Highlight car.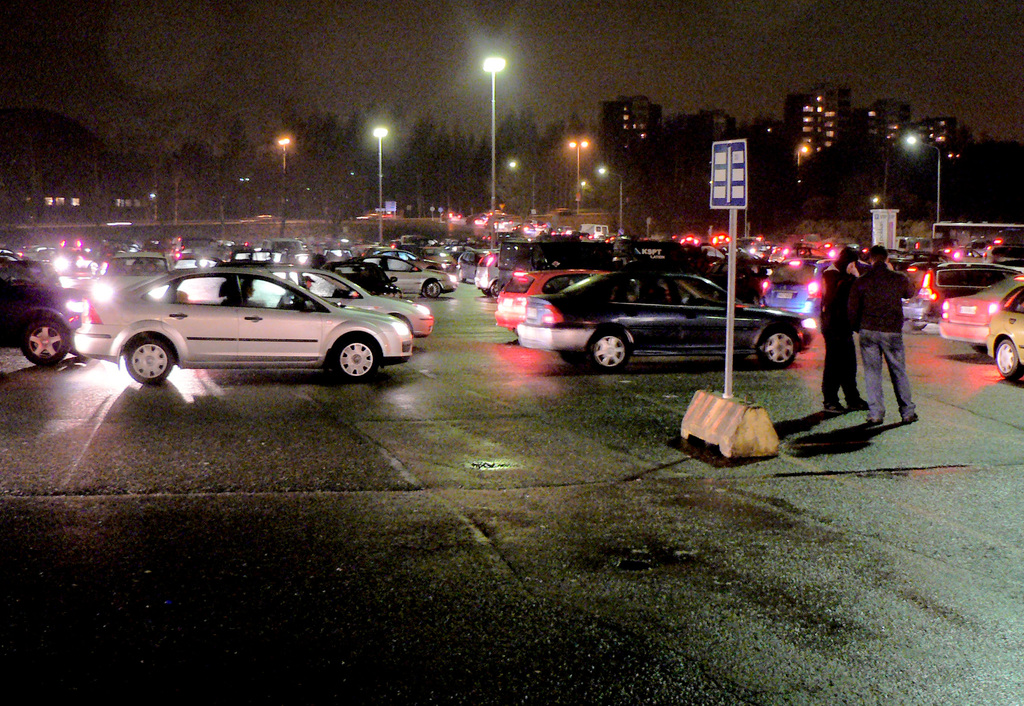
Highlighted region: Rect(0, 248, 87, 376).
